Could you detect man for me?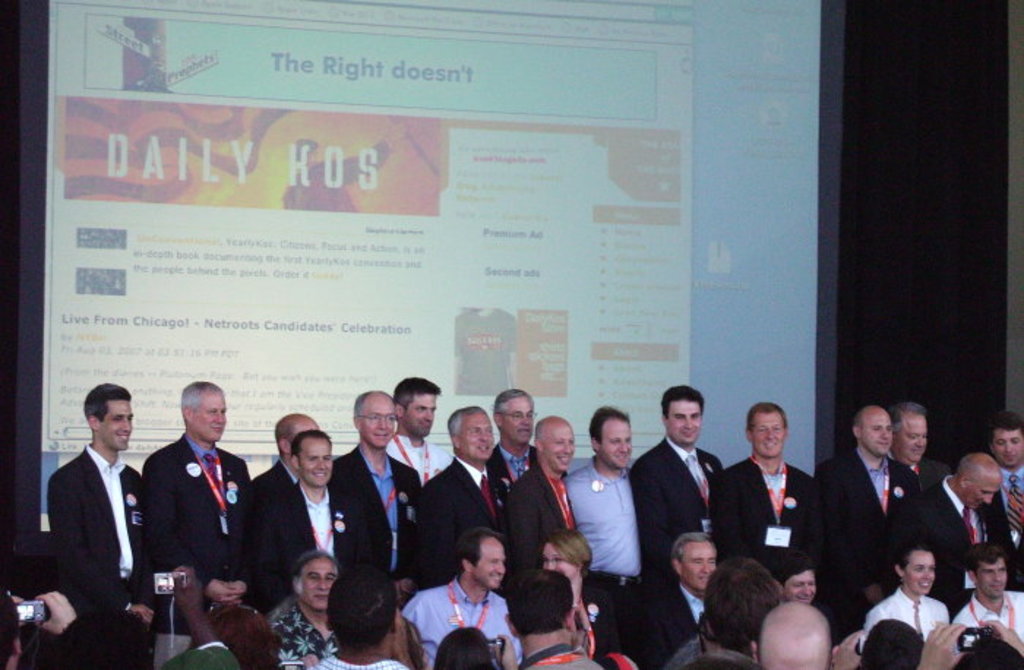
Detection result: bbox=(752, 604, 838, 669).
